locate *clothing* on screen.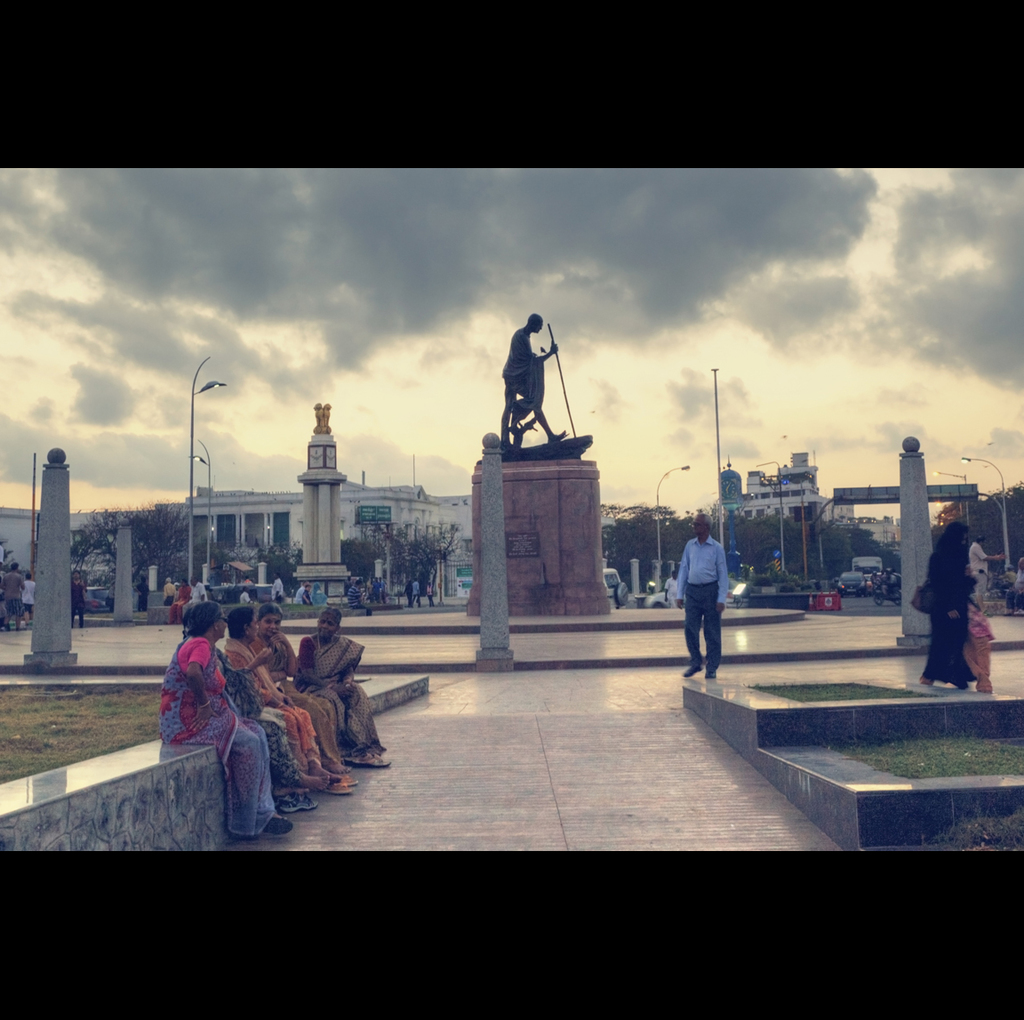
On screen at 215,651,315,820.
